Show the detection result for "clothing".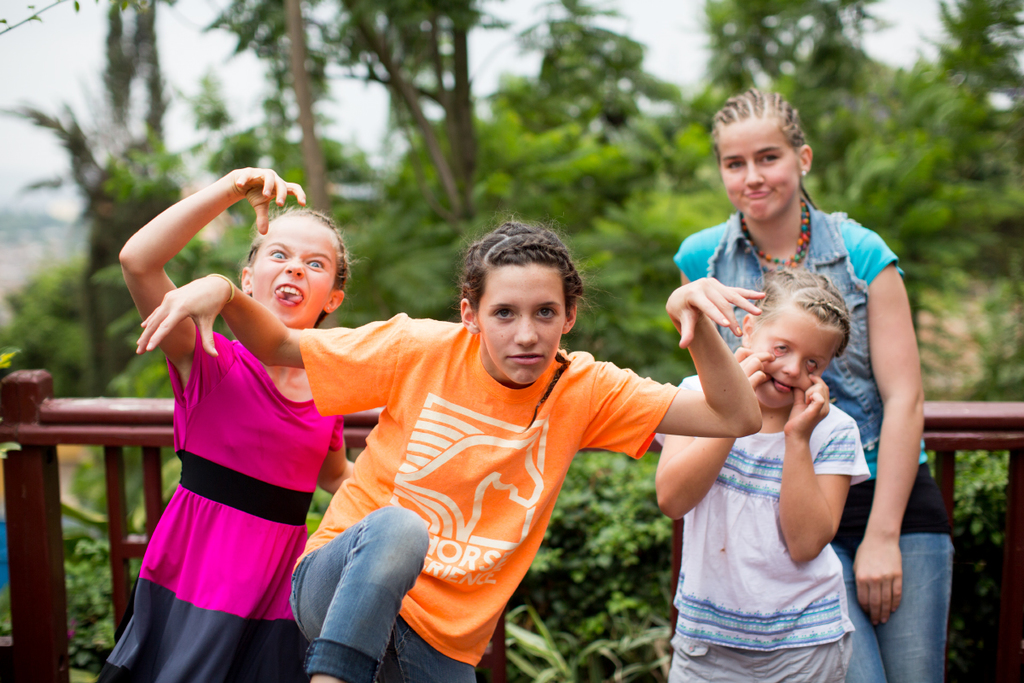
detection(675, 207, 949, 682).
